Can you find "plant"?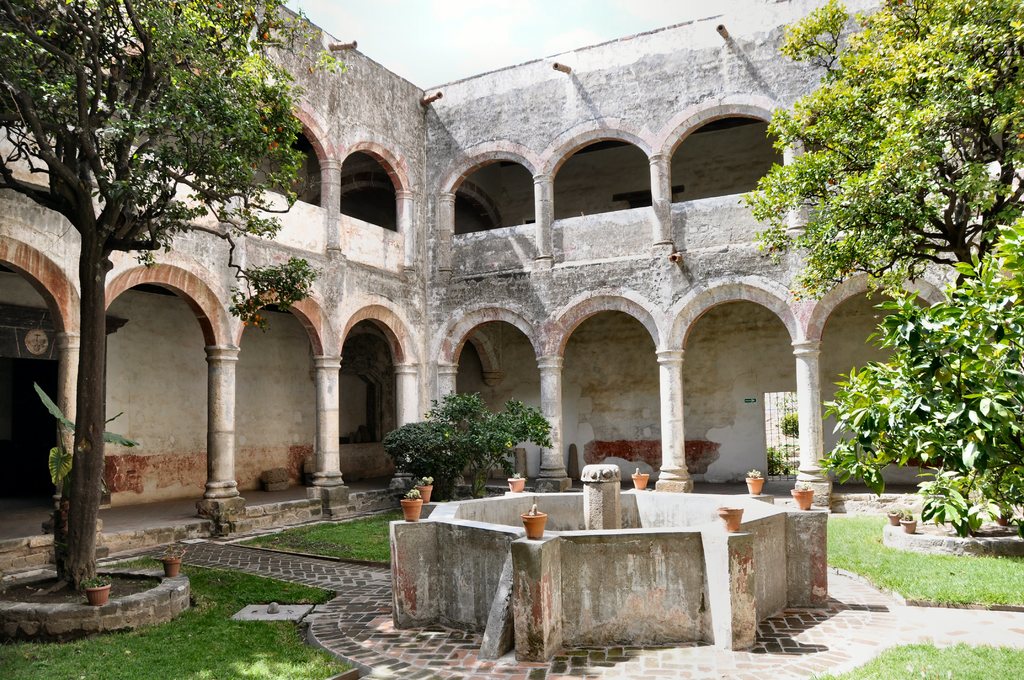
Yes, bounding box: locate(74, 575, 111, 591).
